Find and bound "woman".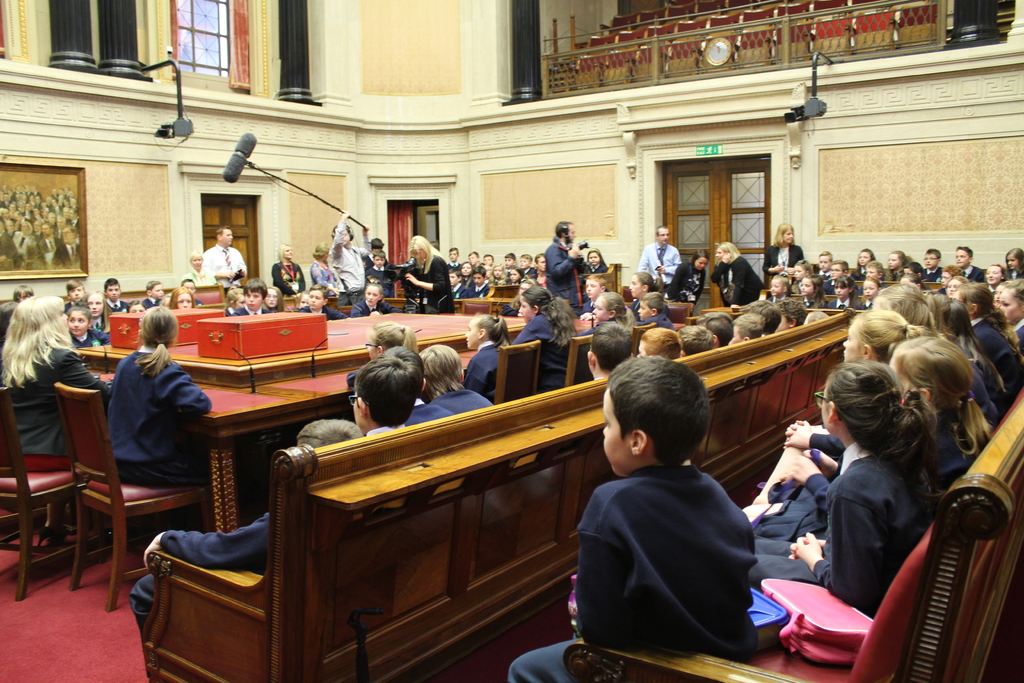
Bound: 273, 242, 300, 298.
